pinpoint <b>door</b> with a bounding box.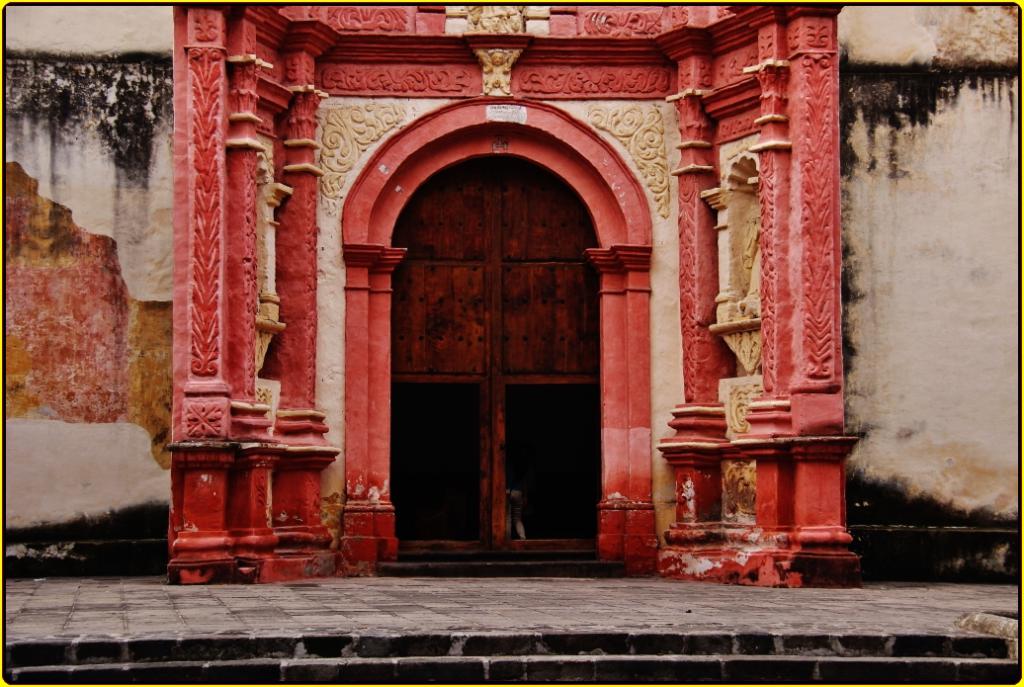
x1=390, y1=173, x2=491, y2=556.
